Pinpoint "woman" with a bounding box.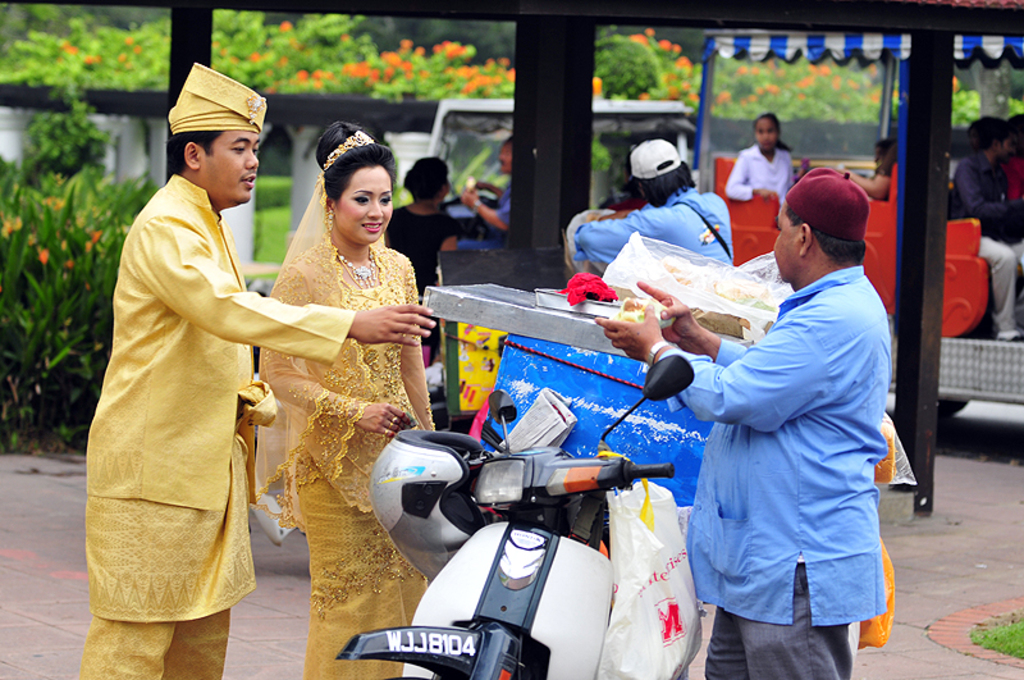
(247, 136, 447, 624).
